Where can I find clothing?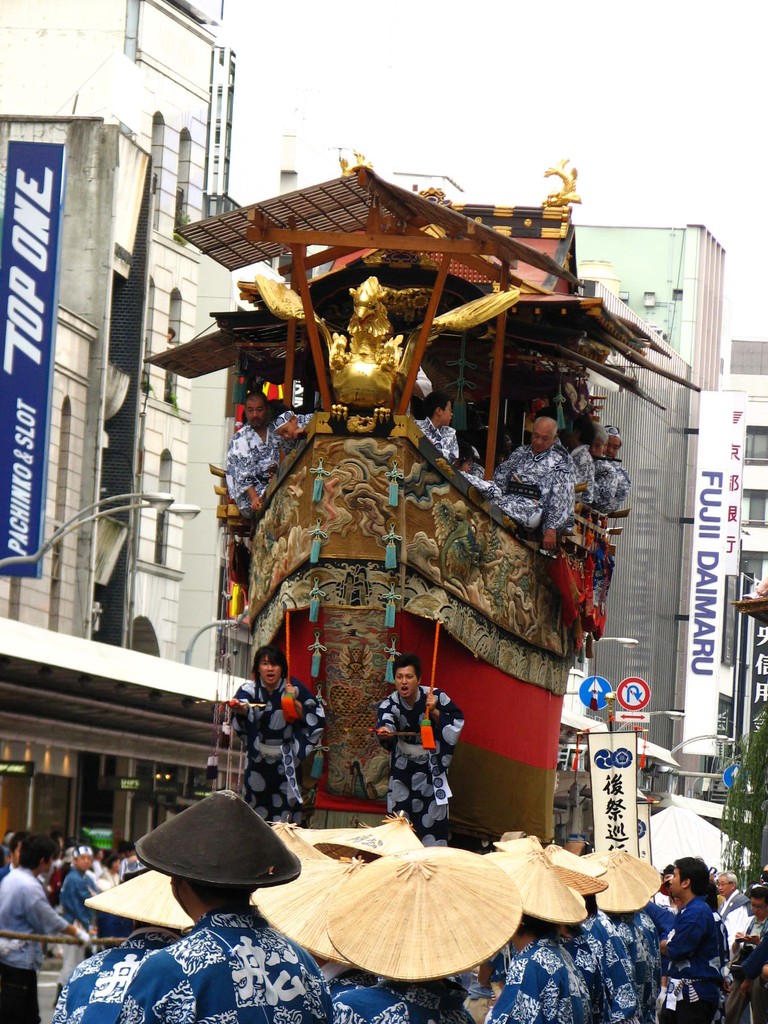
You can find it at x1=739, y1=902, x2=767, y2=1019.
